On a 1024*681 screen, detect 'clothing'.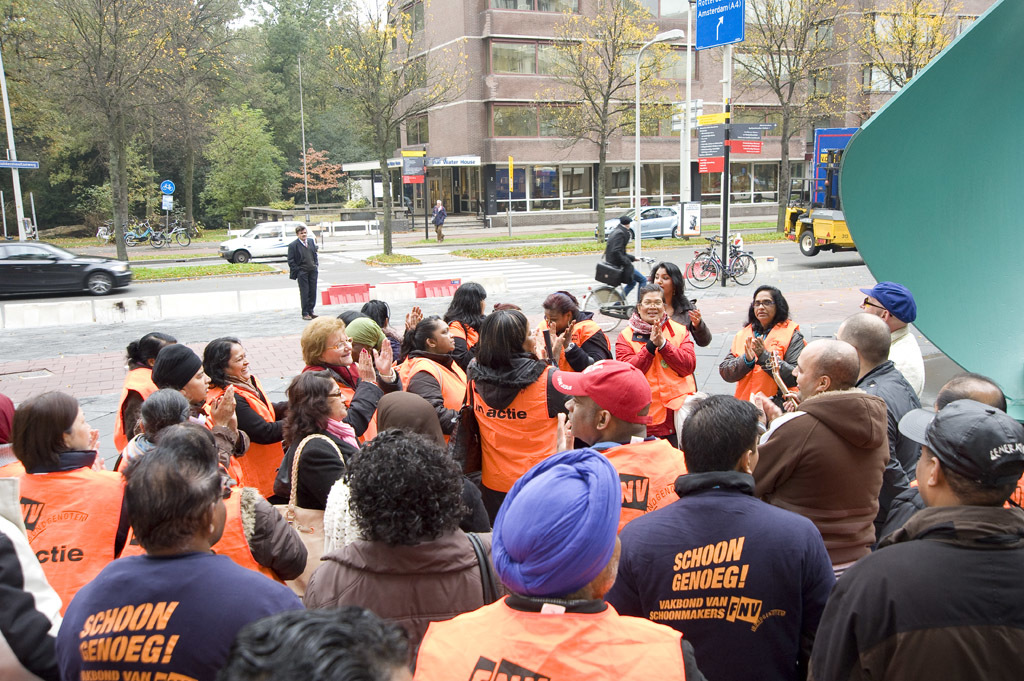
detection(612, 307, 703, 443).
